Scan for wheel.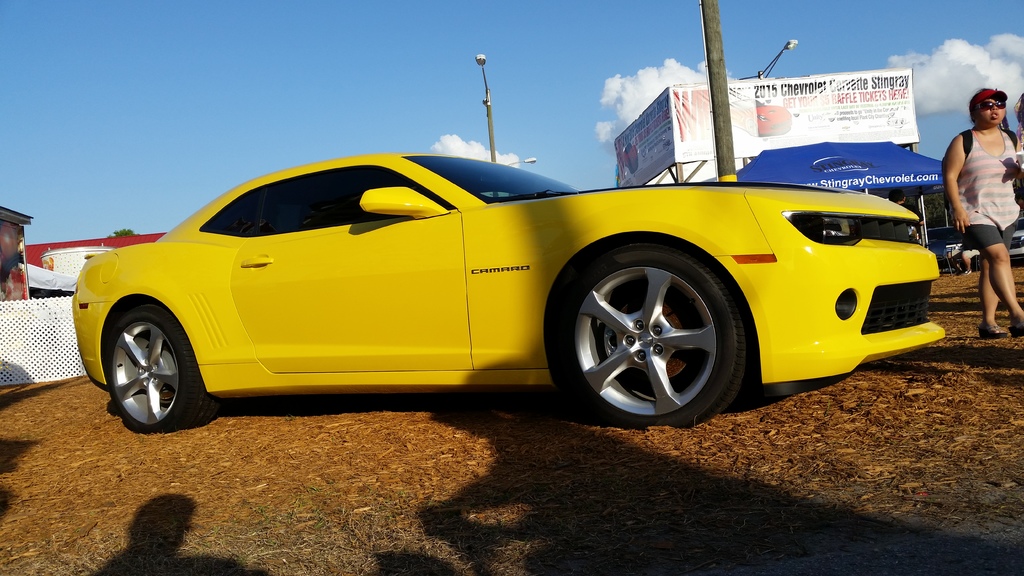
Scan result: <region>105, 305, 199, 435</region>.
